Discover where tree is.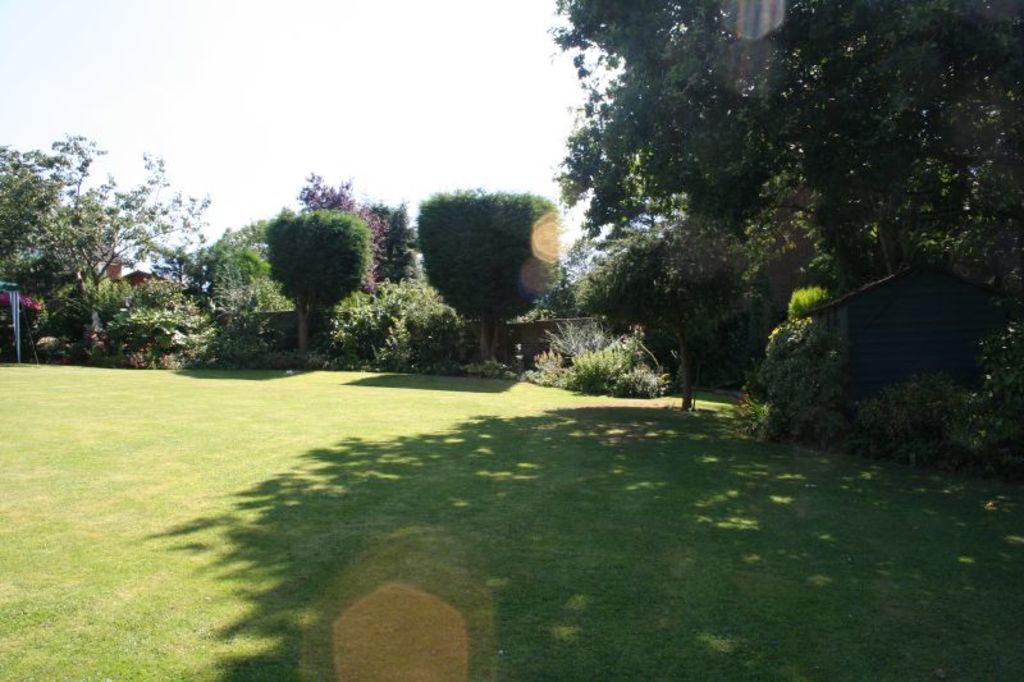
Discovered at [left=8, top=129, right=236, bottom=361].
